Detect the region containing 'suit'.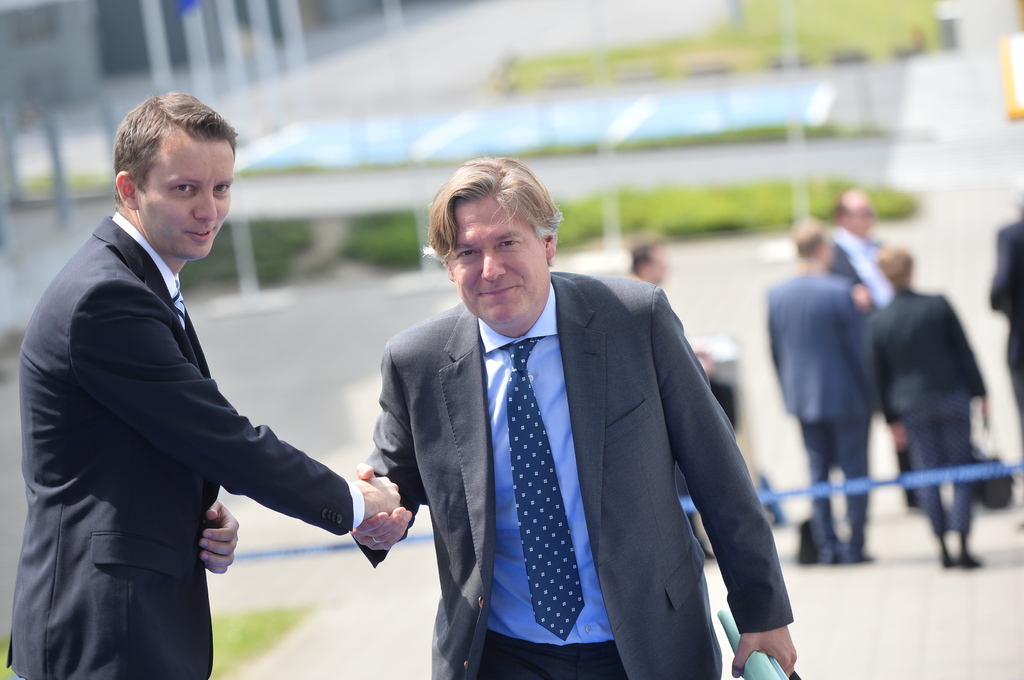
365:210:768:672.
